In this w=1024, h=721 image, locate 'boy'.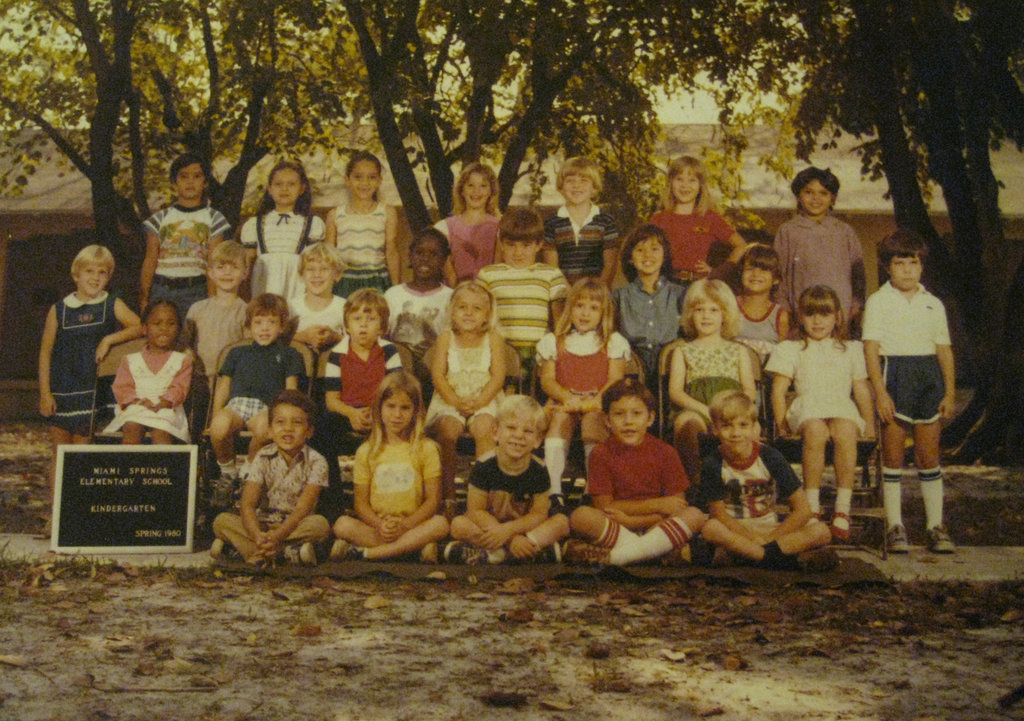
Bounding box: bbox=(719, 242, 788, 376).
